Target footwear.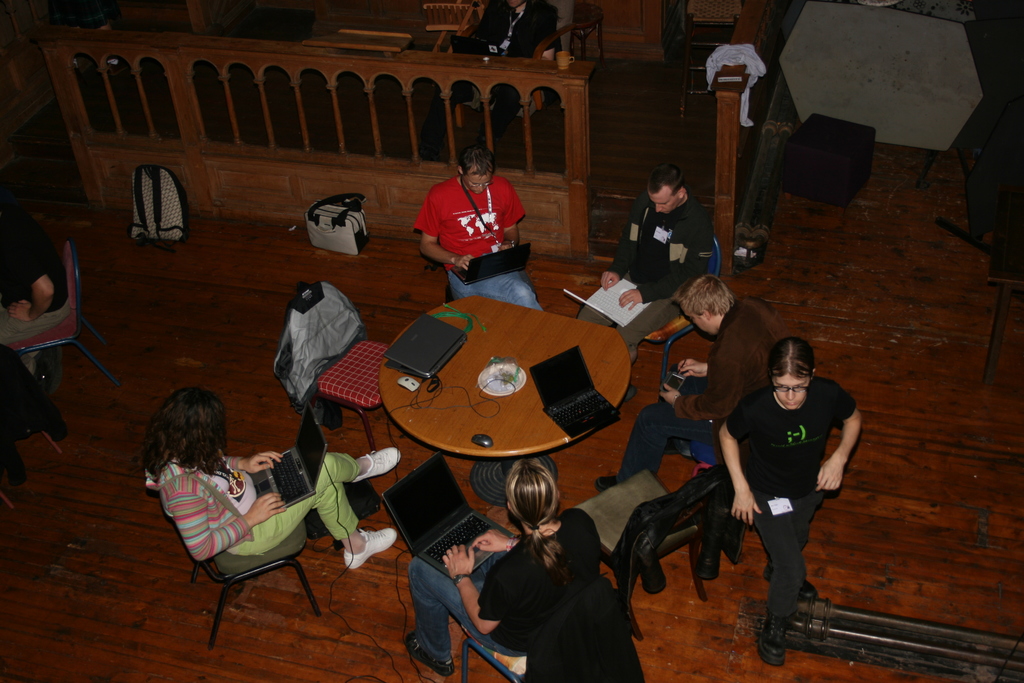
Target region: 351:446:401:484.
